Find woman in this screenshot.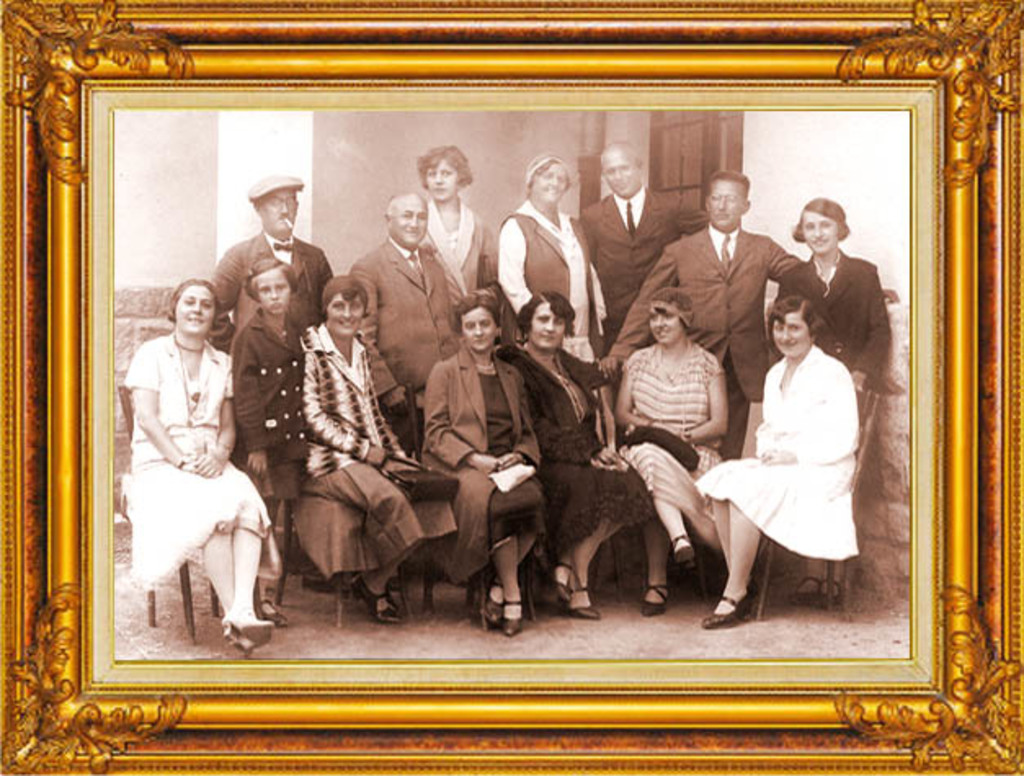
The bounding box for woman is x1=420, y1=286, x2=549, y2=636.
